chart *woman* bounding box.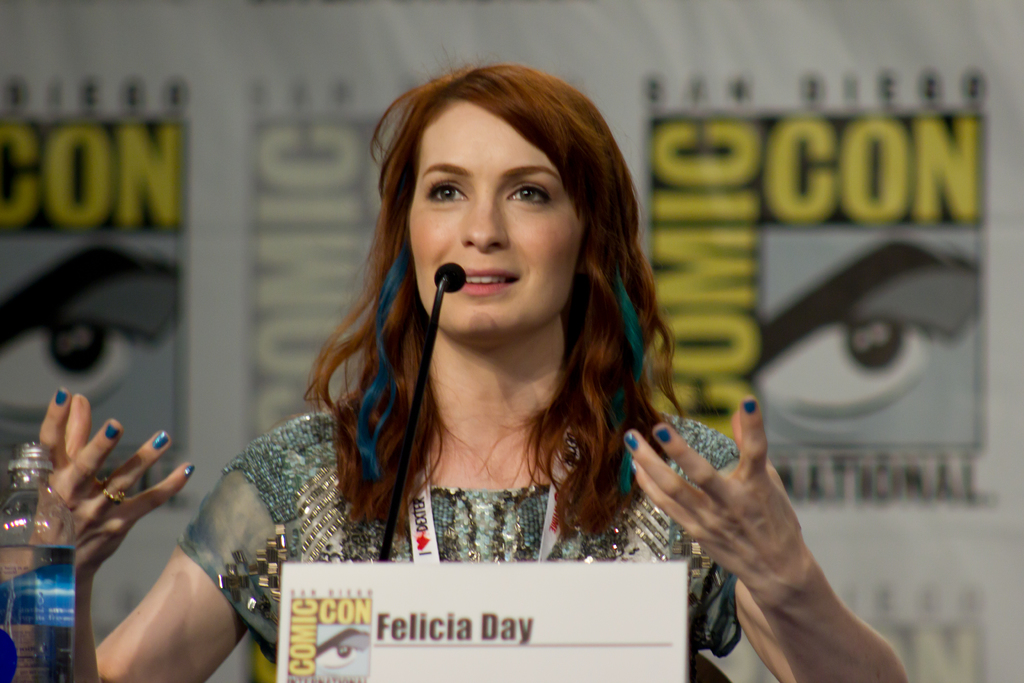
Charted: x1=33, y1=55, x2=913, y2=682.
